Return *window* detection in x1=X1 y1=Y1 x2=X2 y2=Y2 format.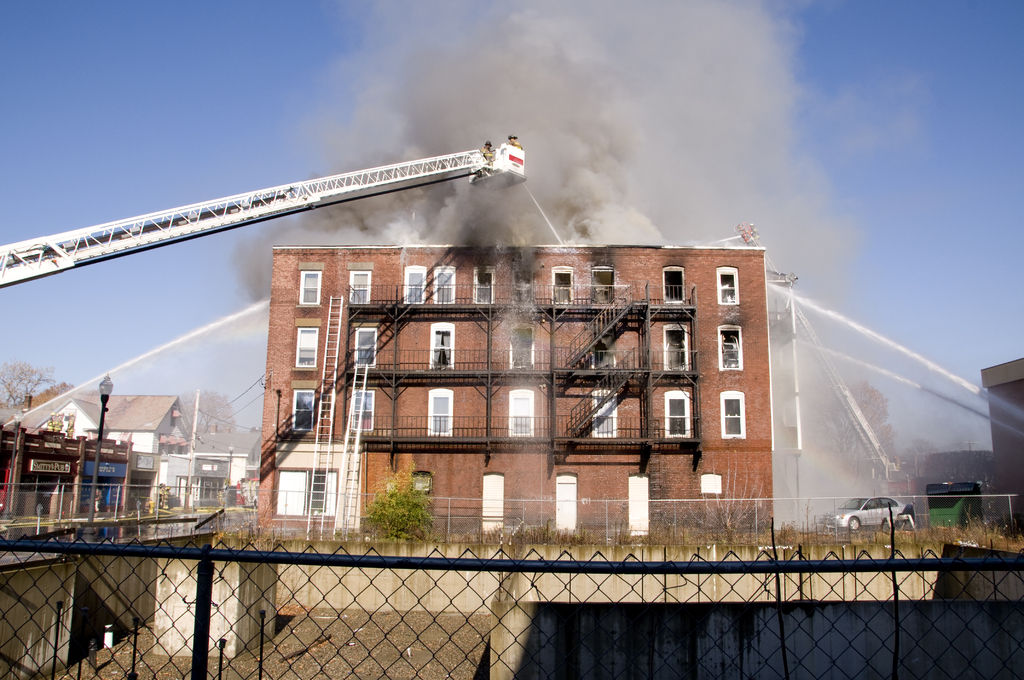
x1=659 y1=325 x2=685 y2=366.
